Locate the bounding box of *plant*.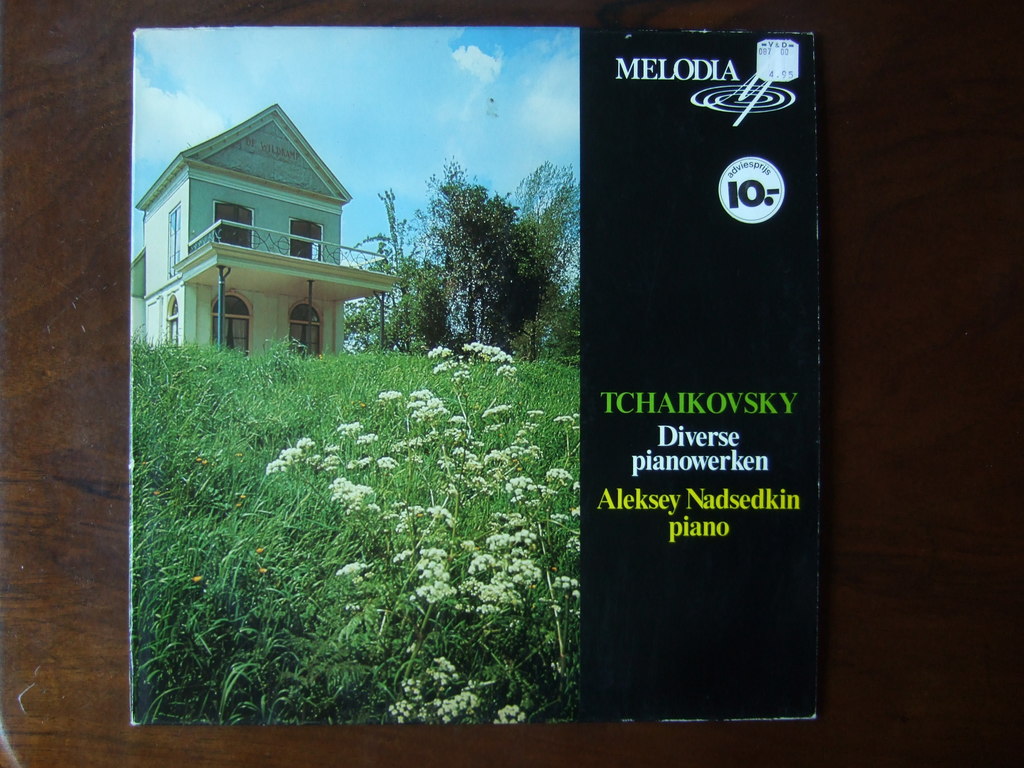
Bounding box: crop(131, 336, 267, 728).
